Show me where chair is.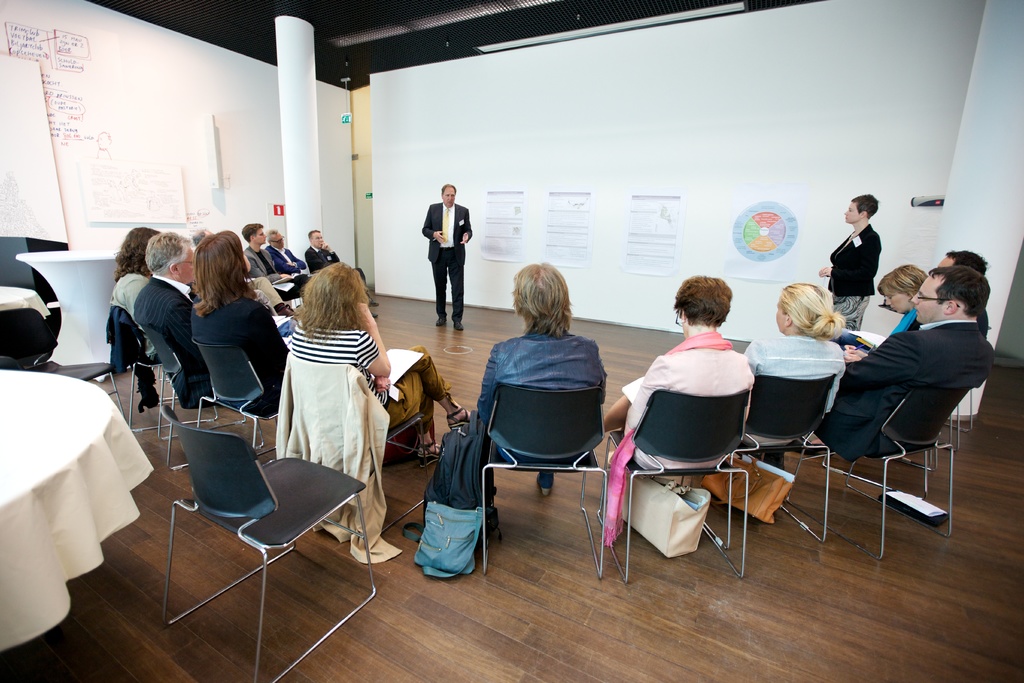
chair is at (104,303,221,433).
